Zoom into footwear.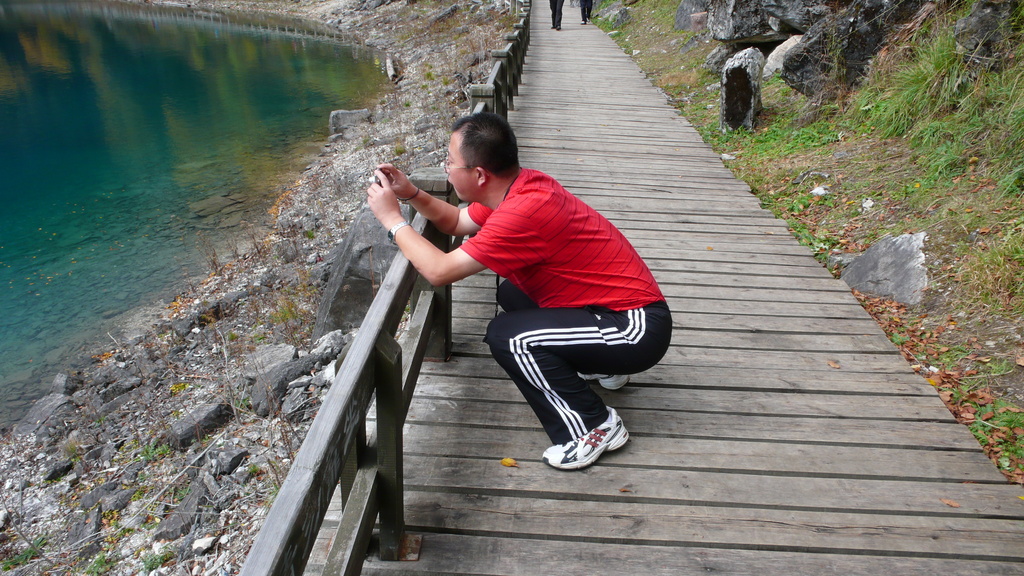
Zoom target: box(552, 406, 628, 465).
